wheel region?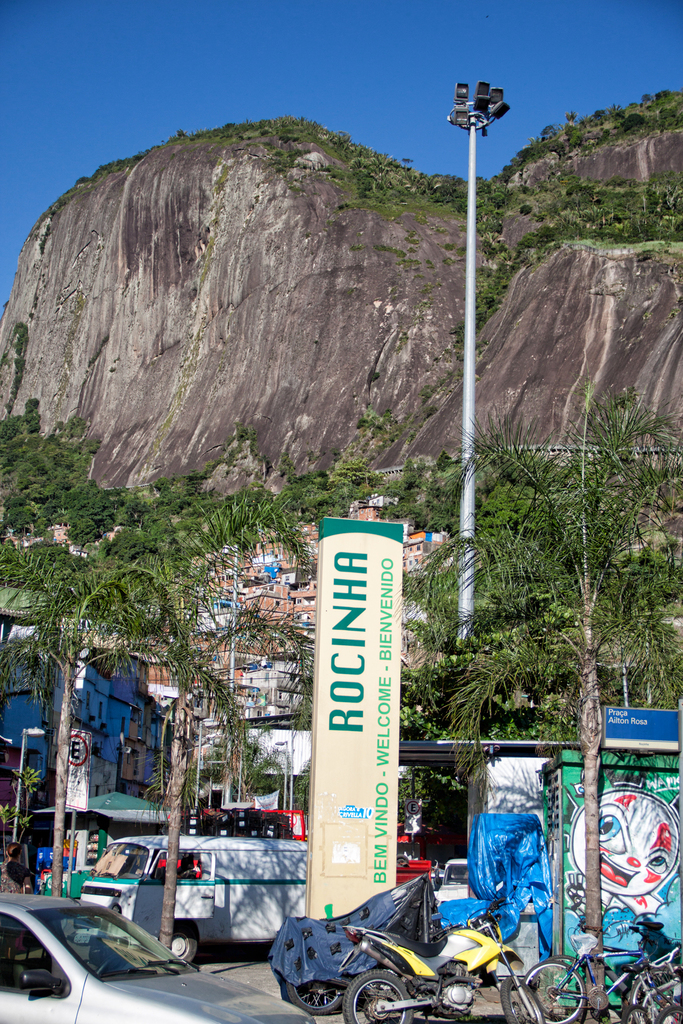
<region>502, 977, 545, 1023</region>
